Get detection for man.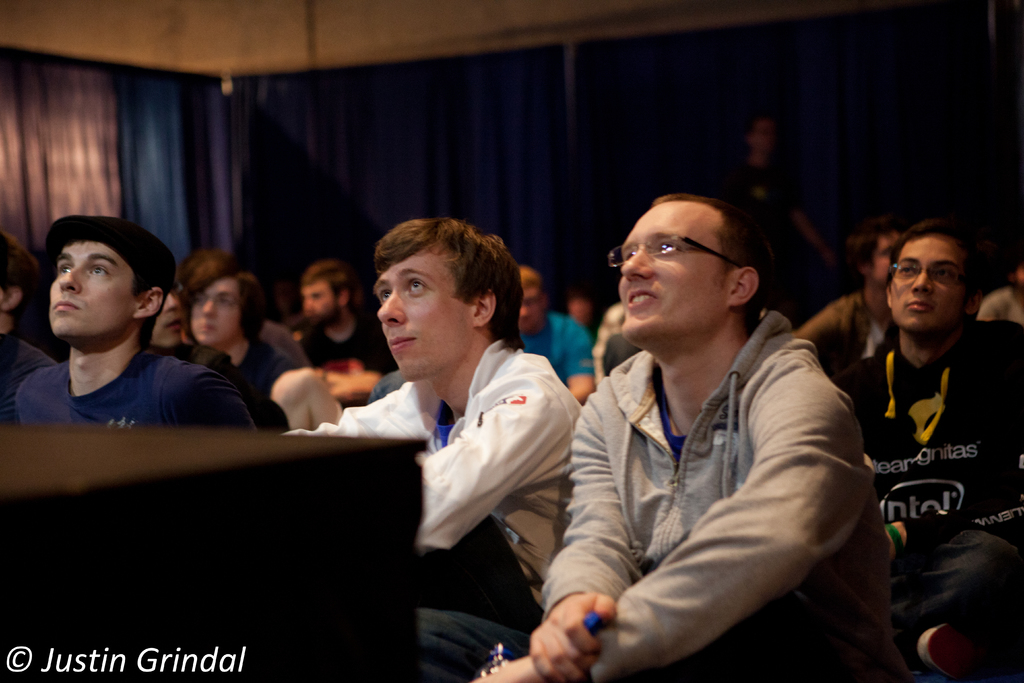
Detection: (781, 223, 909, 401).
